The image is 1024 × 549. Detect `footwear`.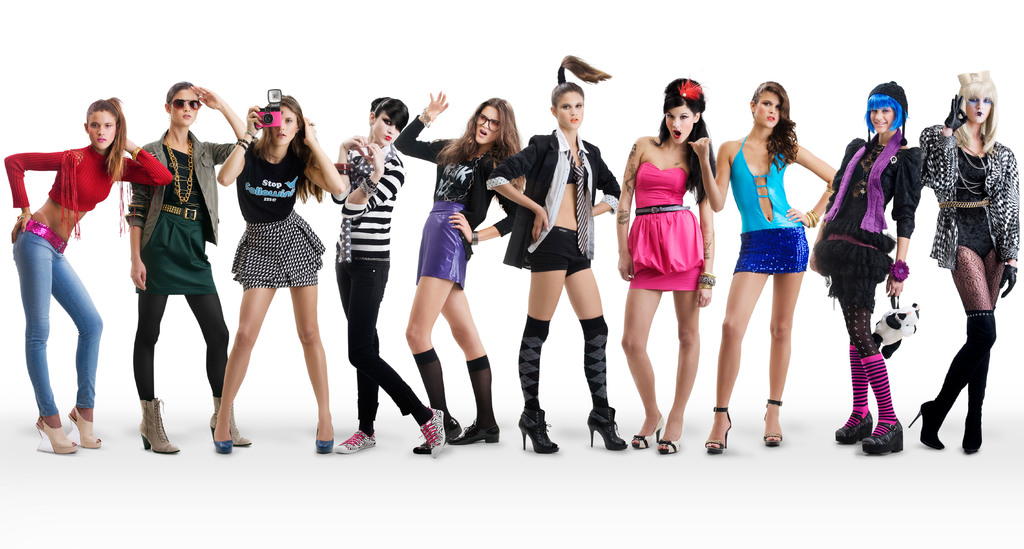
Detection: locate(655, 434, 685, 456).
